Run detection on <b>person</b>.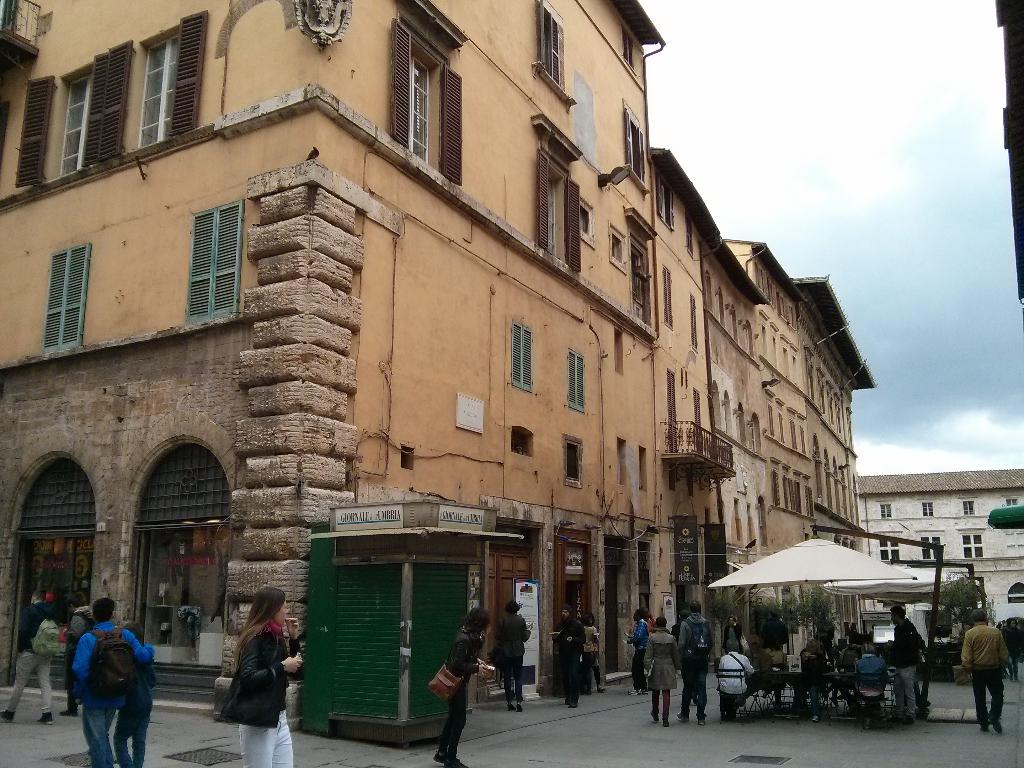
Result: 582:613:602:694.
